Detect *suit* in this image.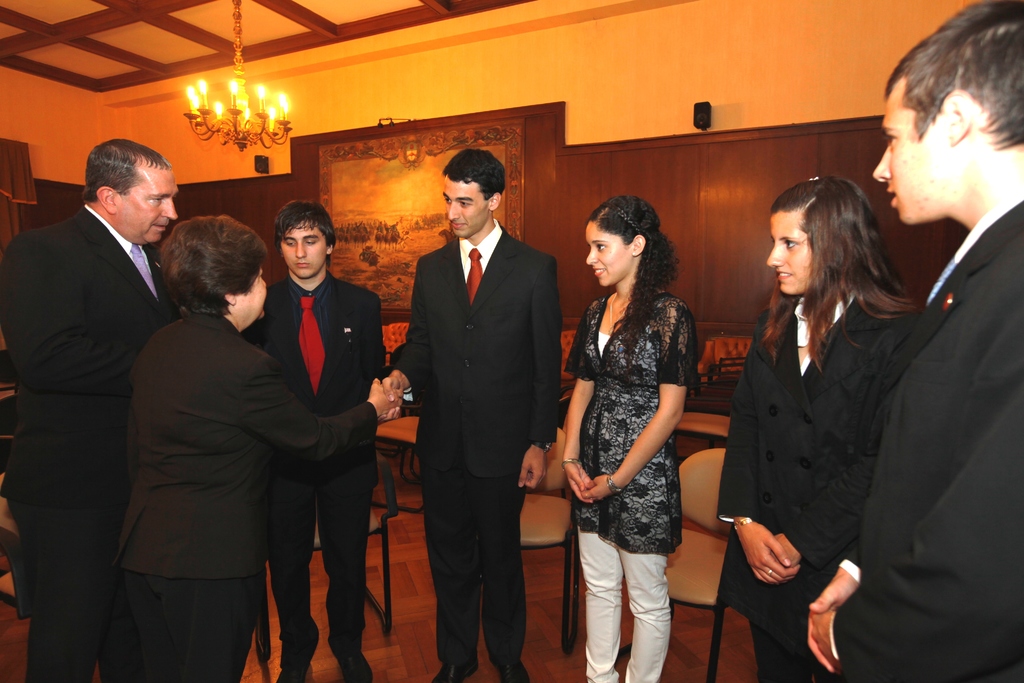
Detection: box=[0, 202, 190, 682].
